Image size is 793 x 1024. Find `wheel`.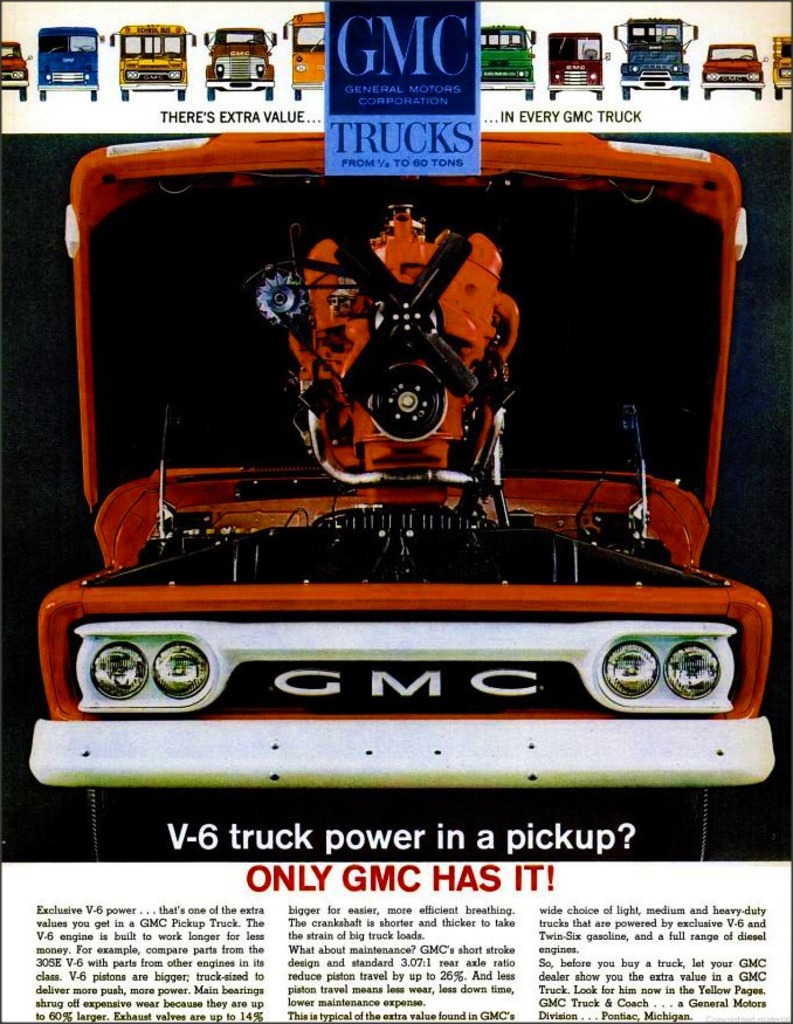
select_region(754, 90, 761, 99).
